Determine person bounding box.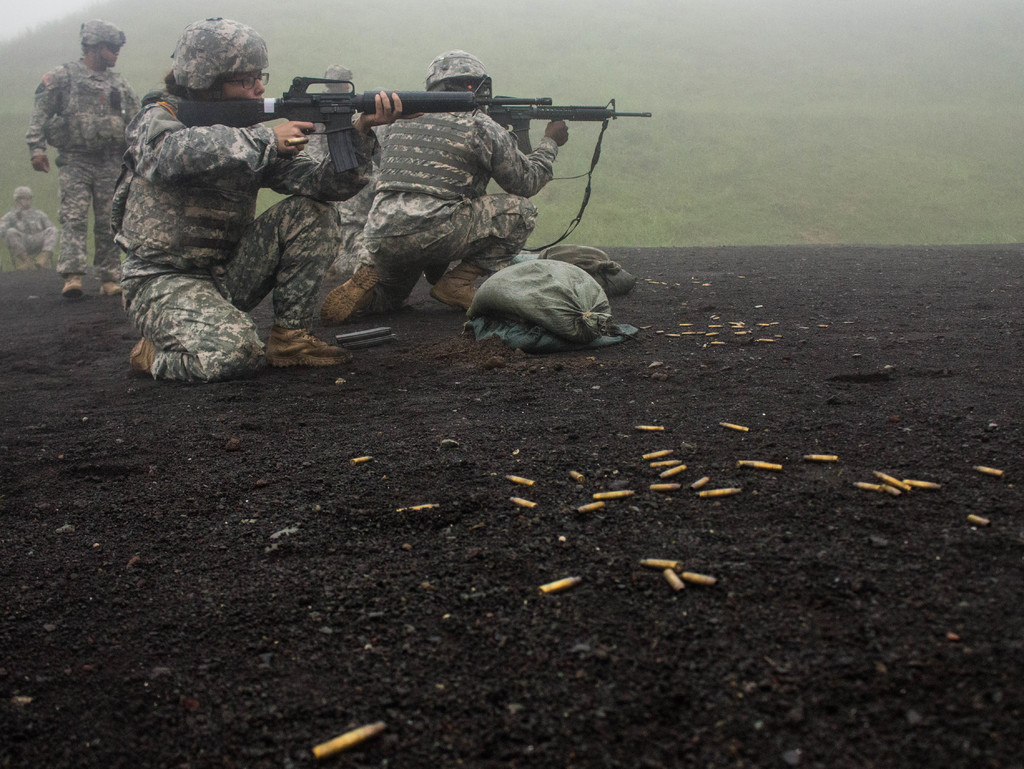
Determined: box=[99, 5, 418, 373].
